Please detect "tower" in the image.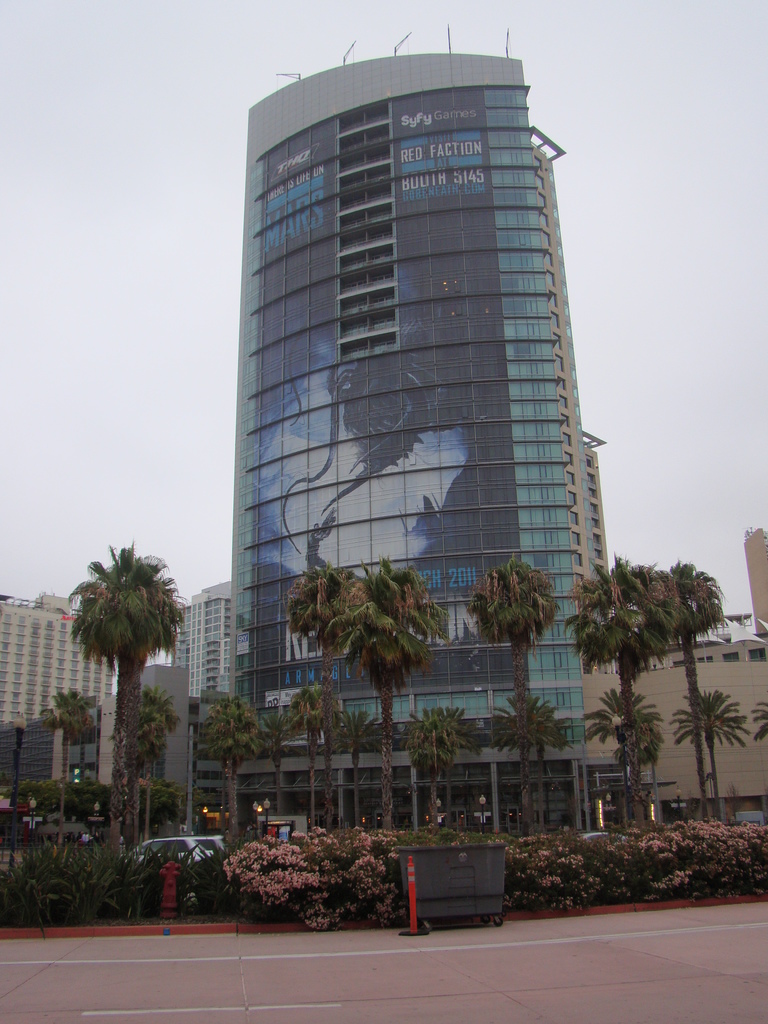
<box>198,0,634,774</box>.
